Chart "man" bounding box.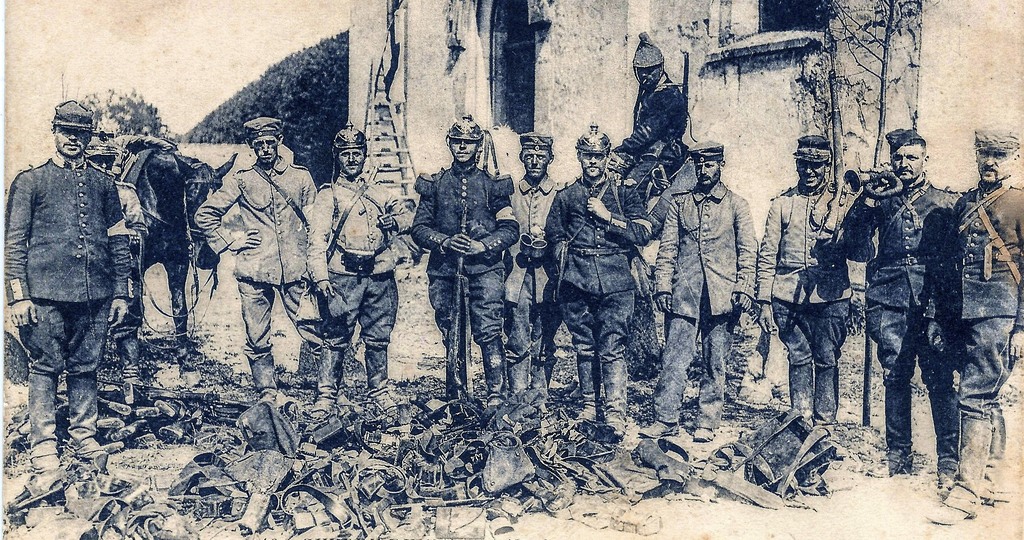
Charted: detection(757, 130, 850, 421).
